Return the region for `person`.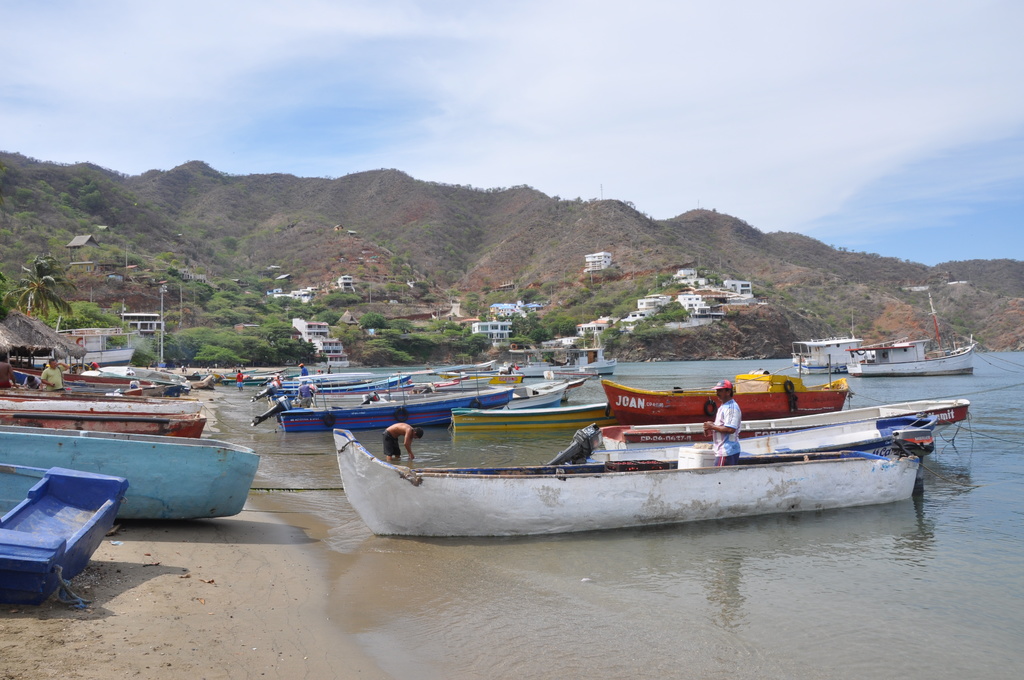
region(40, 357, 70, 395).
